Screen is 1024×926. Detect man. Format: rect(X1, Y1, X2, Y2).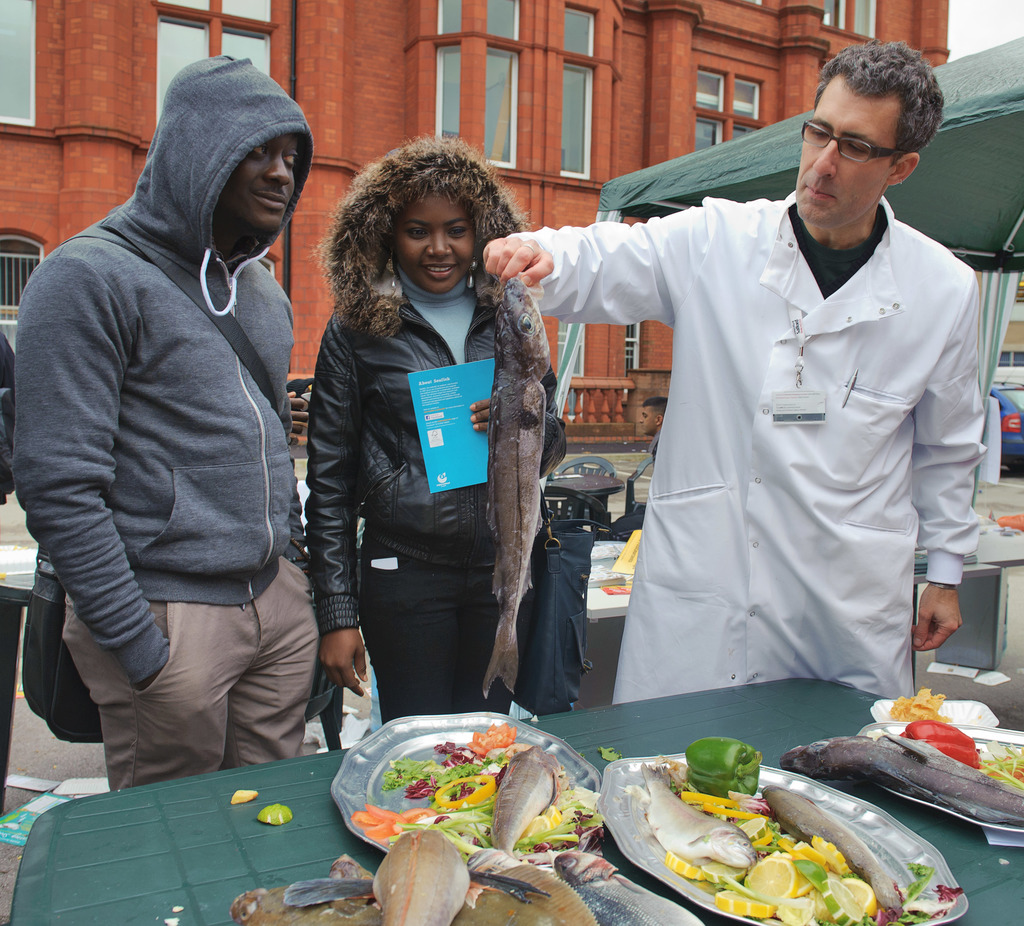
rect(495, 40, 977, 772).
